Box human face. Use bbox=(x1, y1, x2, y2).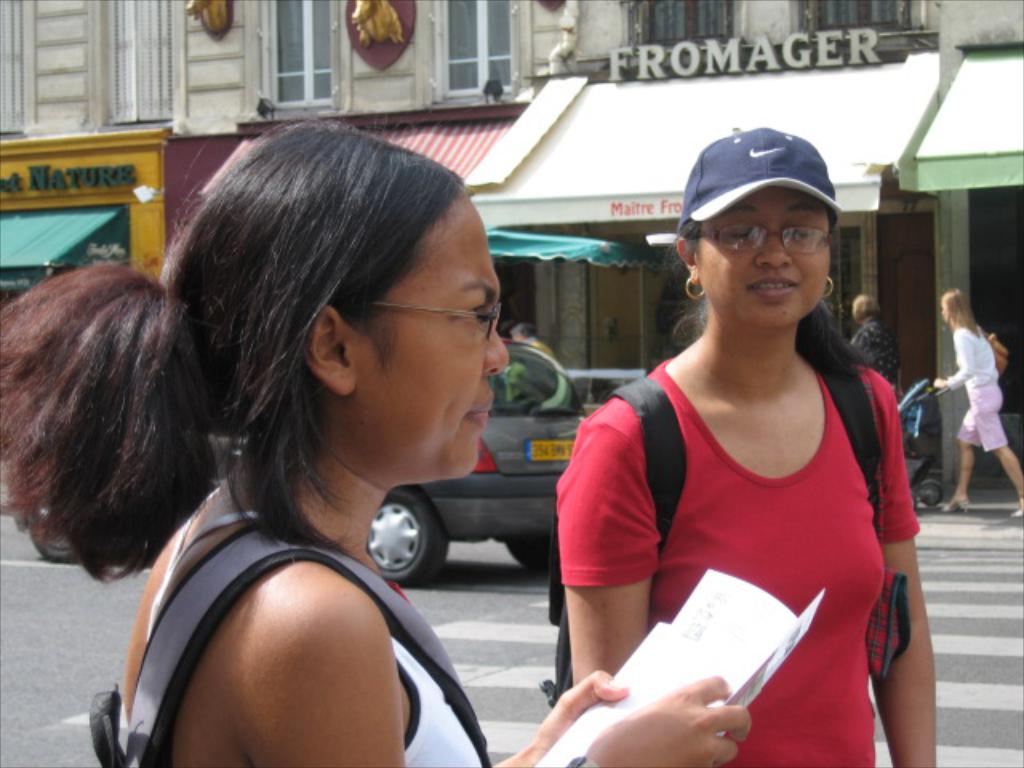
bbox=(701, 181, 830, 325).
